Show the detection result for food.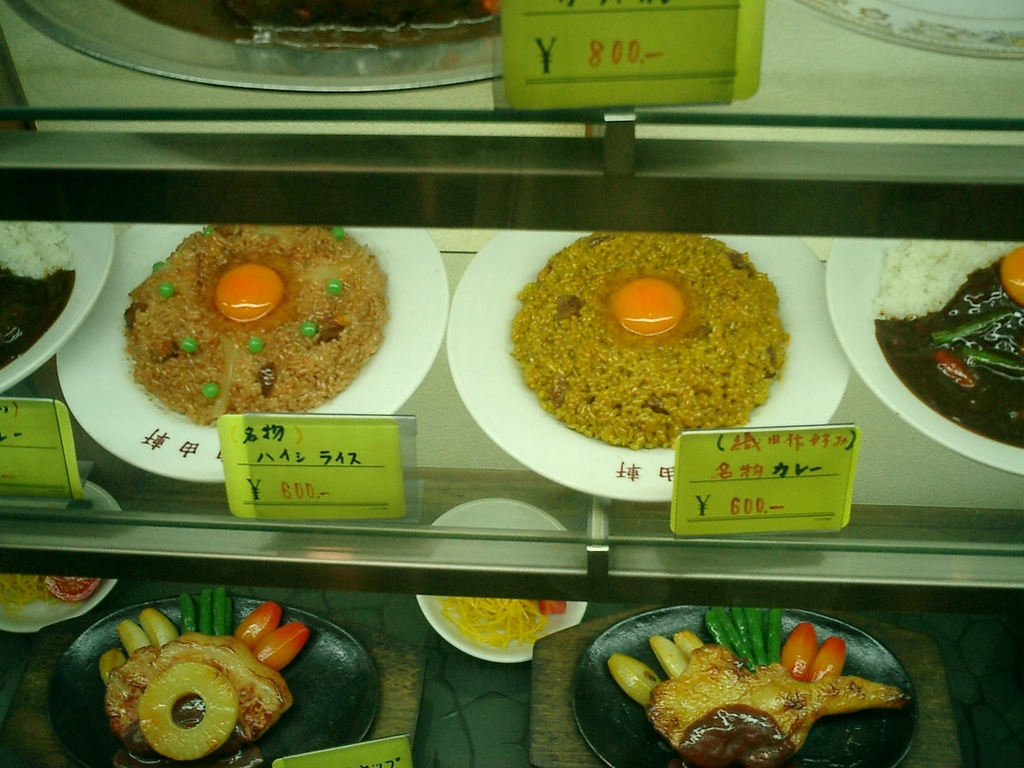
504 228 793 453.
